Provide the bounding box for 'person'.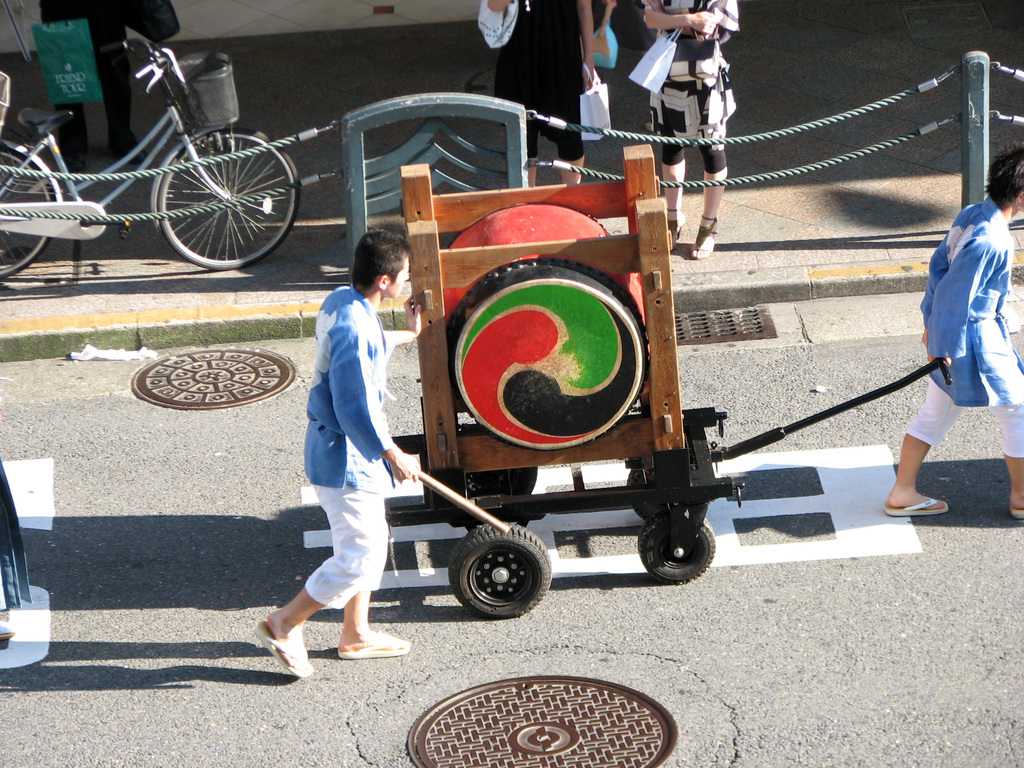
(x1=879, y1=144, x2=1023, y2=520).
